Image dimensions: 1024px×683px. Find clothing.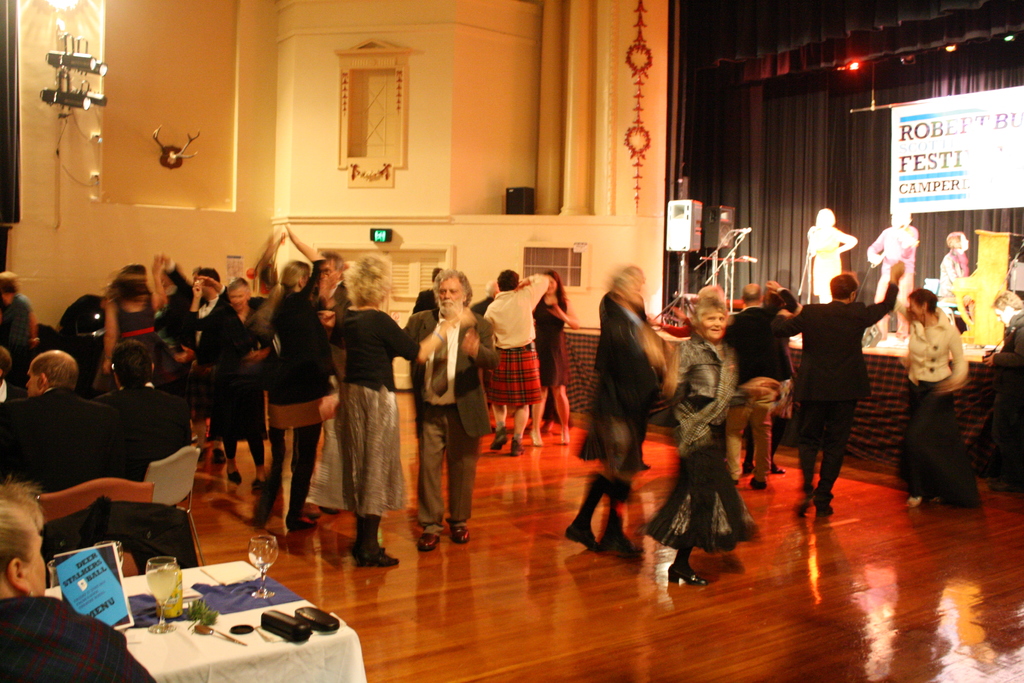
[805,222,838,297].
